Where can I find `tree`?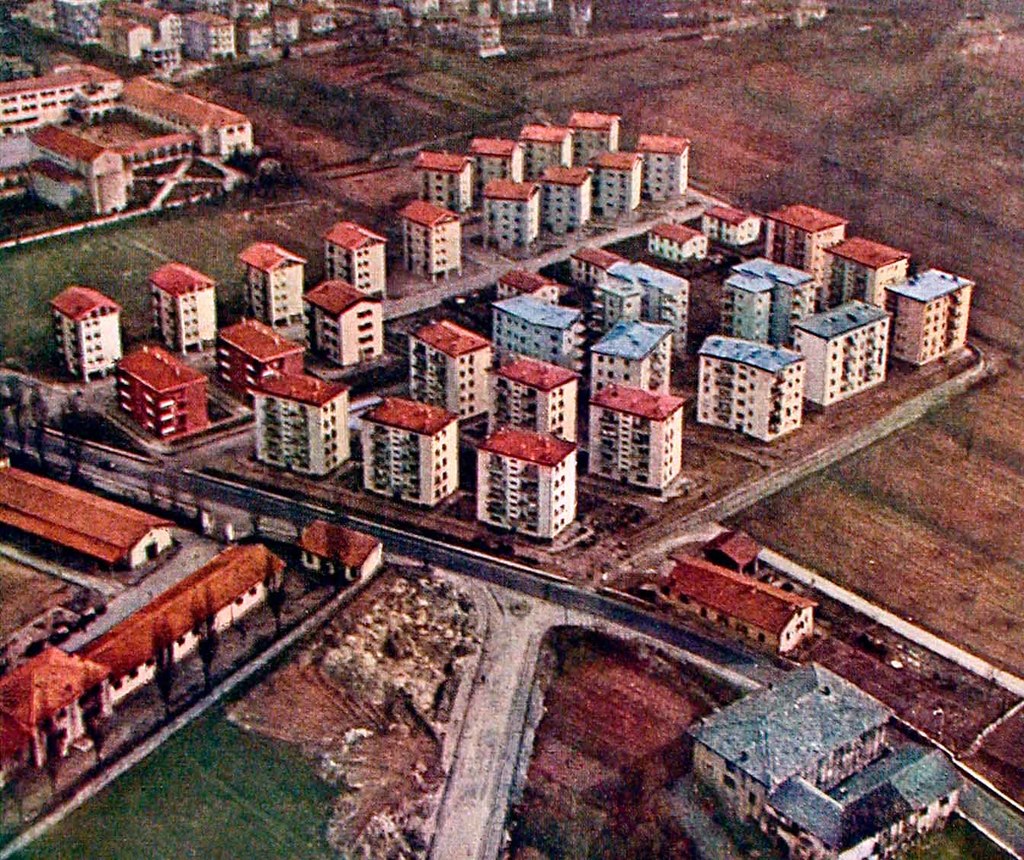
You can find it at rect(0, 1, 78, 75).
